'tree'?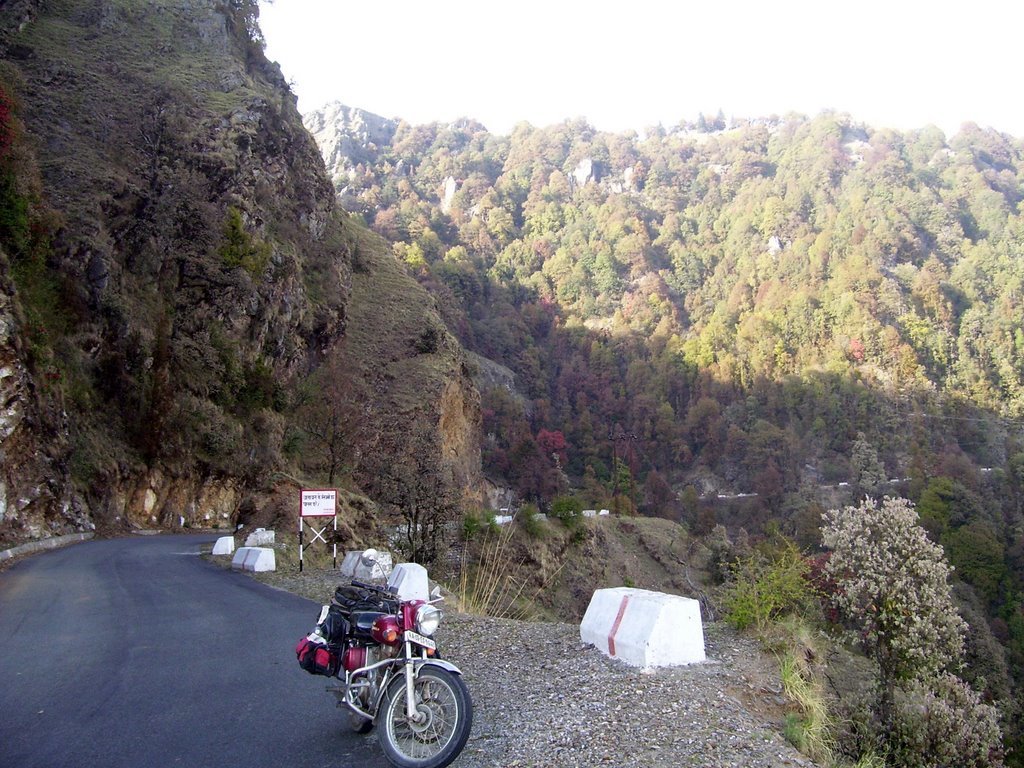
(x1=814, y1=500, x2=966, y2=736)
